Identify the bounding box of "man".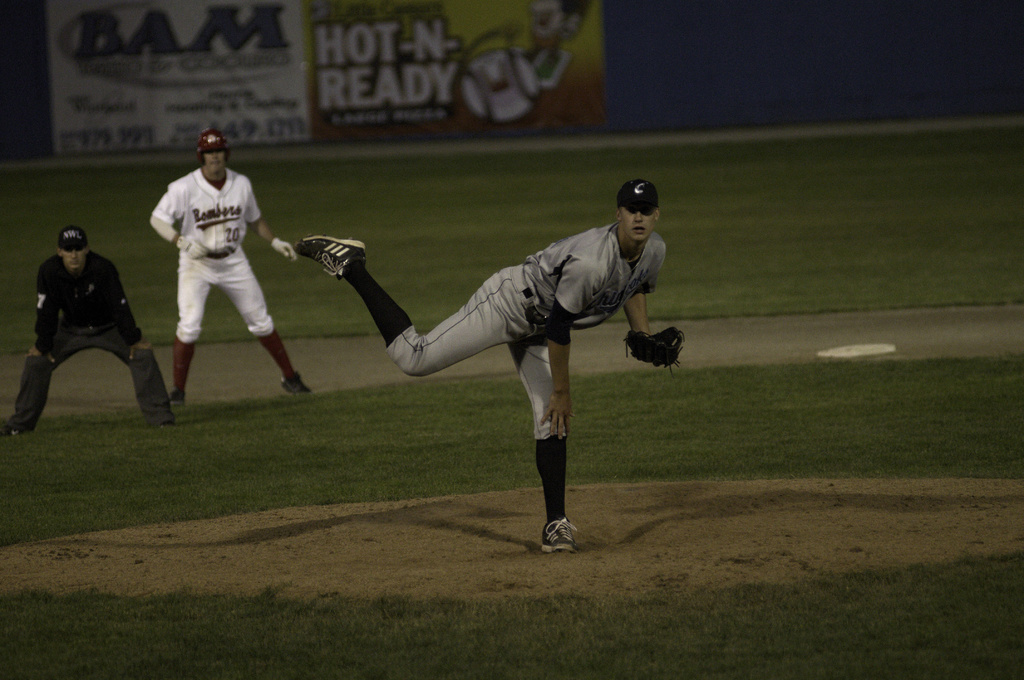
{"left": 0, "top": 223, "right": 184, "bottom": 434}.
